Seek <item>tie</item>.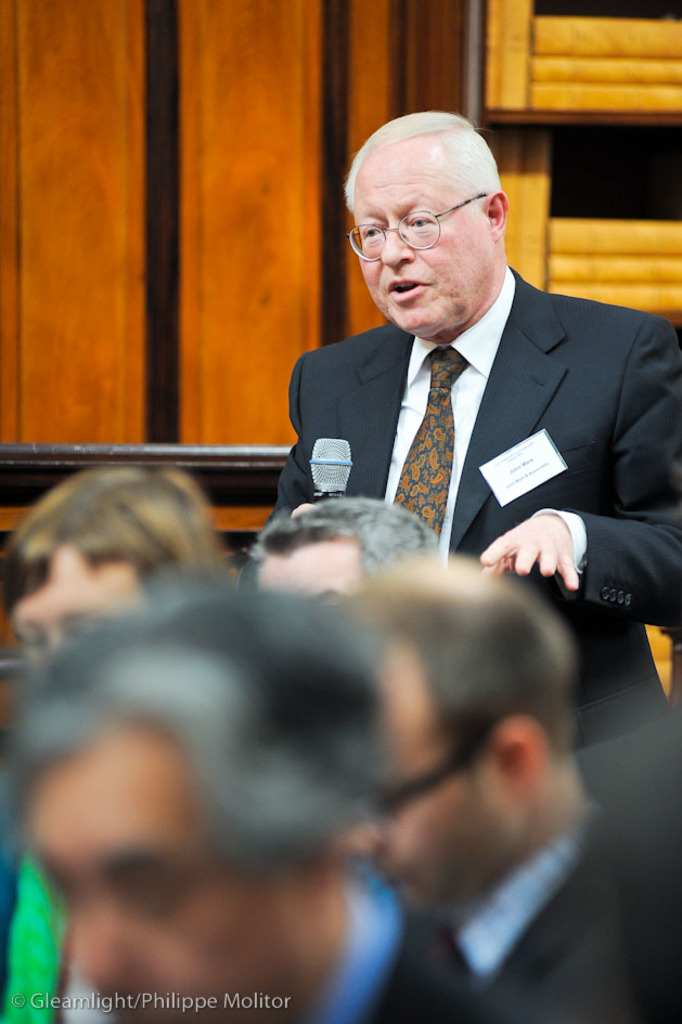
select_region(391, 344, 468, 547).
